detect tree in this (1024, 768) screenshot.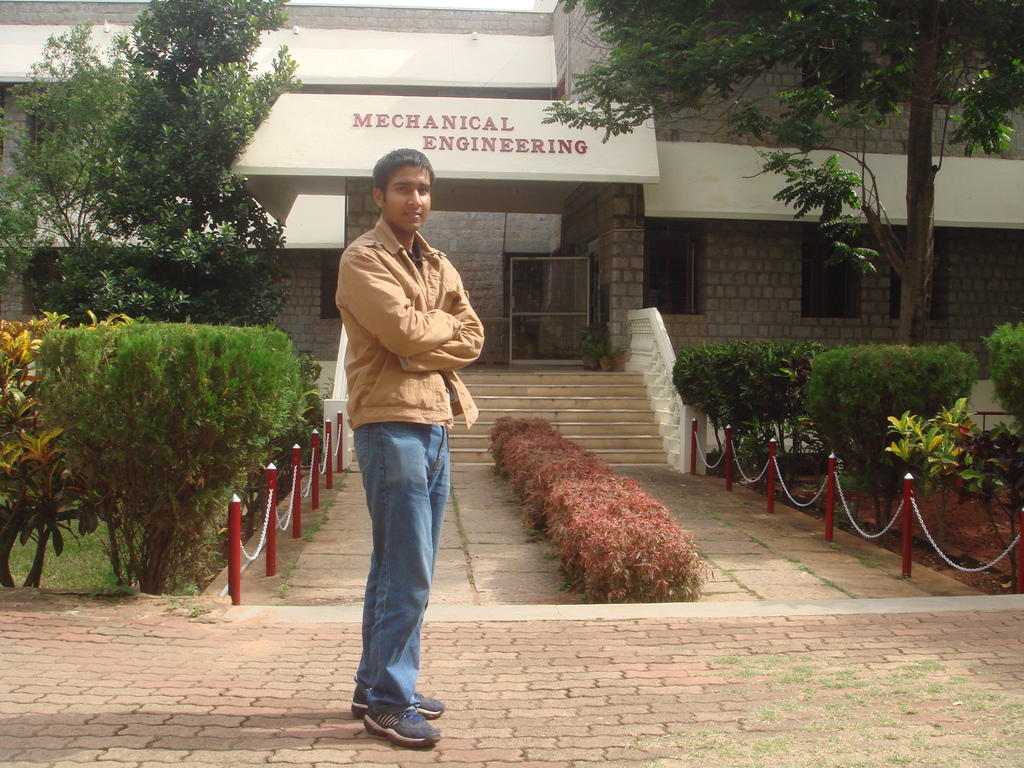
Detection: <bbox>883, 392, 1021, 584</bbox>.
